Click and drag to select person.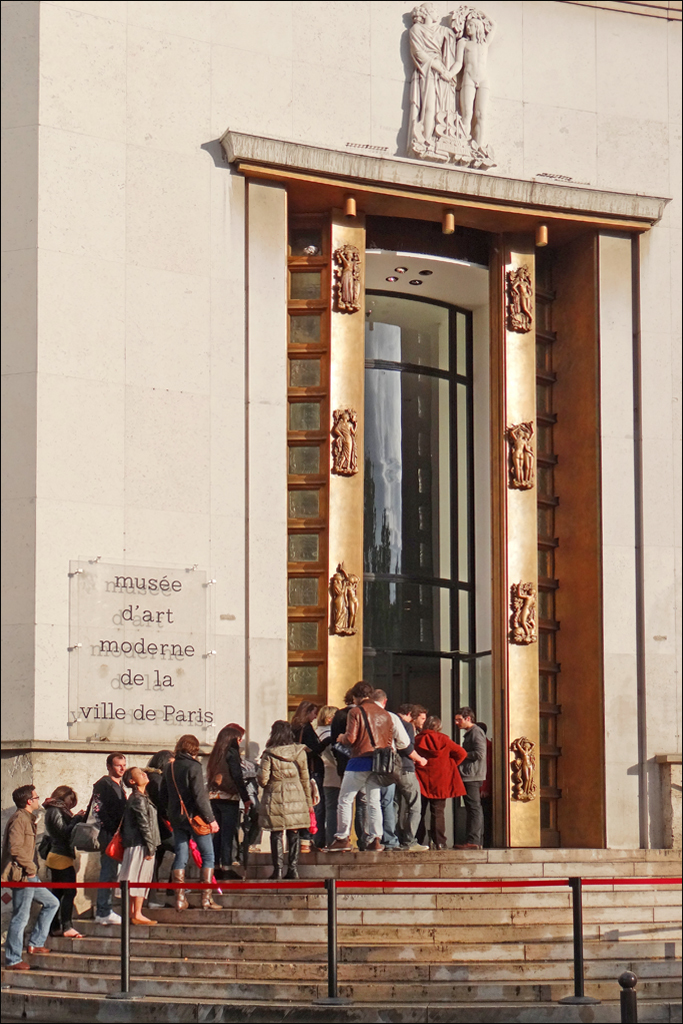
Selection: select_region(208, 725, 243, 867).
